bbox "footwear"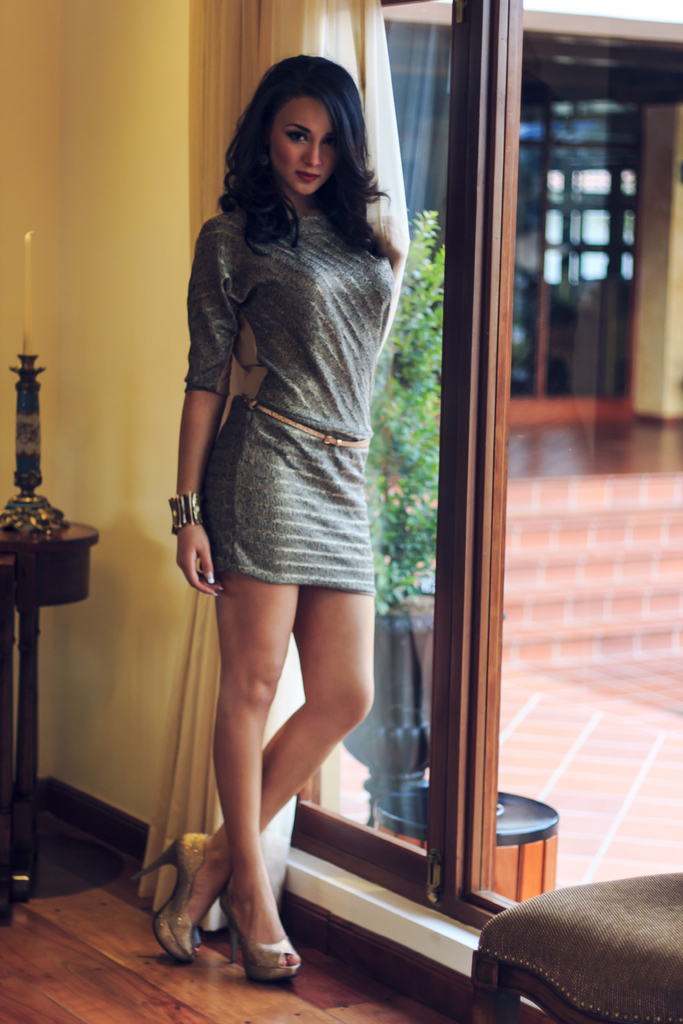
x1=227 y1=920 x2=304 y2=986
